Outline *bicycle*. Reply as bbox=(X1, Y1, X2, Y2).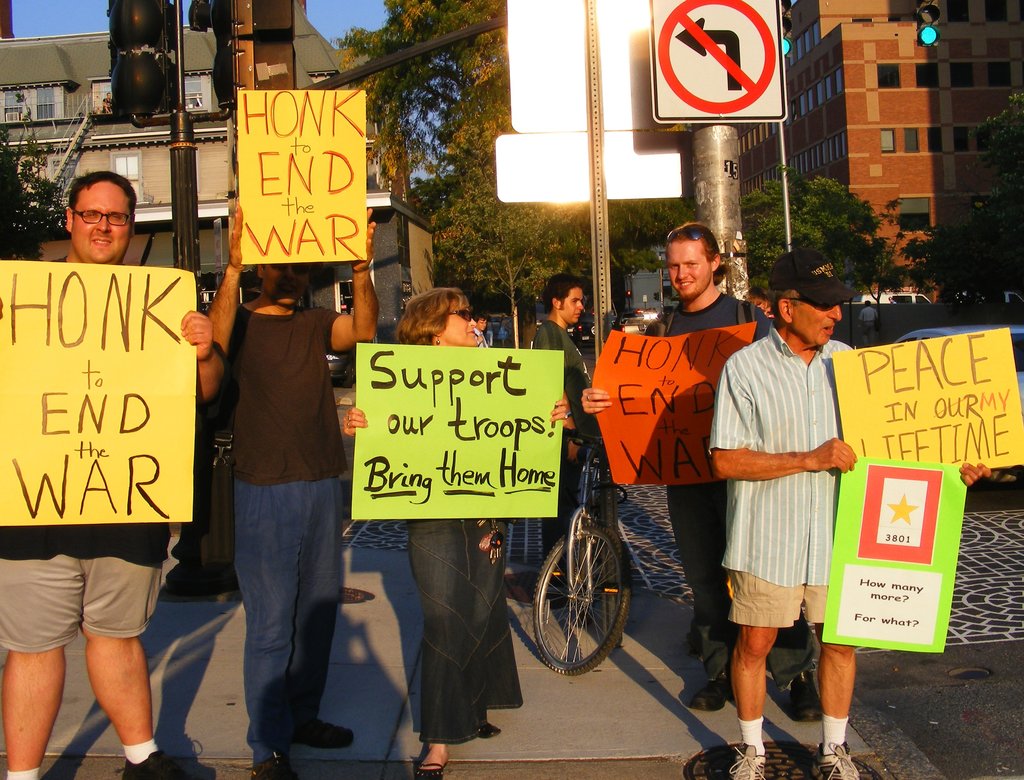
bbox=(532, 428, 632, 676).
